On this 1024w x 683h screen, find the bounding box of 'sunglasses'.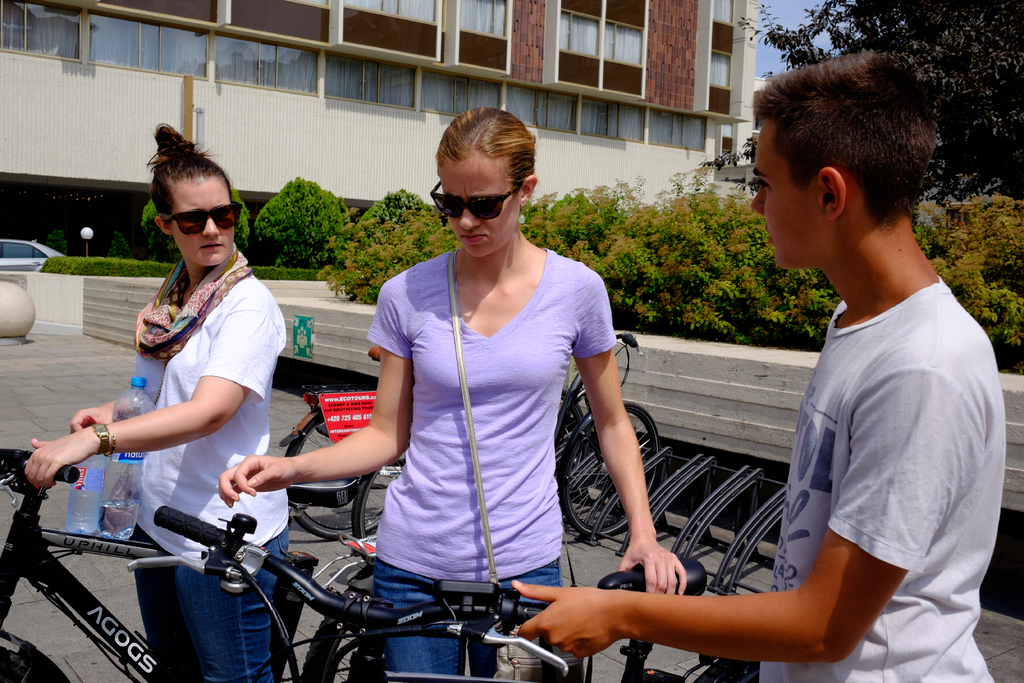
Bounding box: locate(430, 181, 524, 222).
